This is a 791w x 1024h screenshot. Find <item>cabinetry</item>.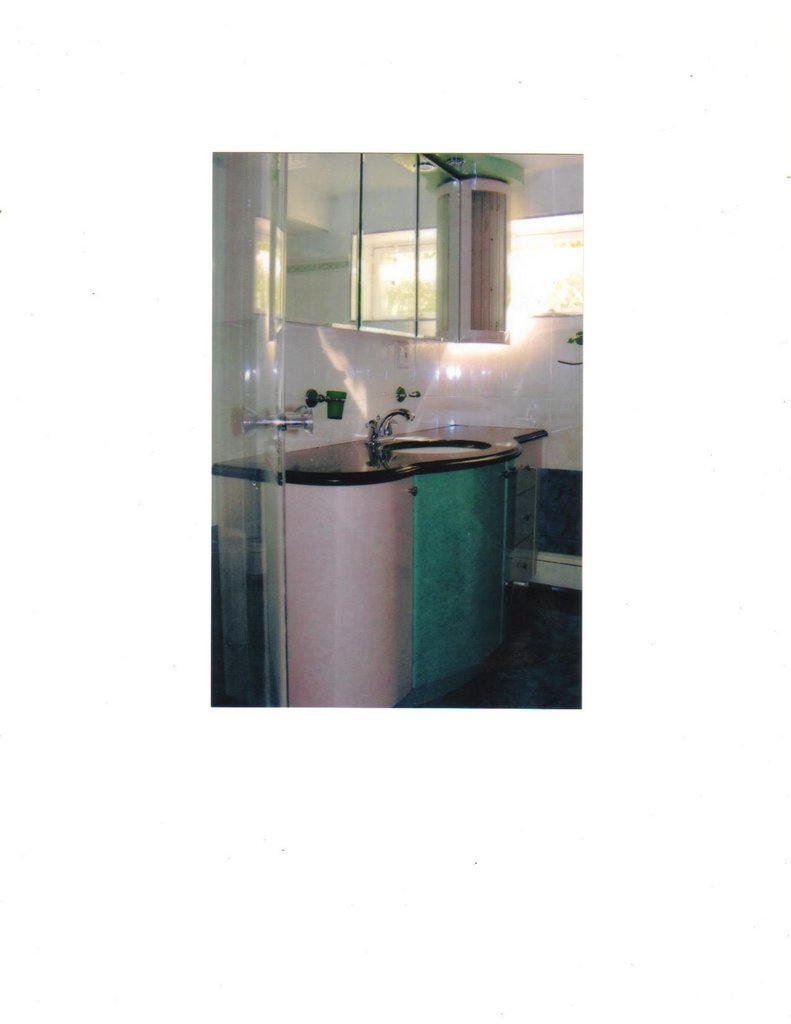
Bounding box: [x1=227, y1=138, x2=515, y2=349].
